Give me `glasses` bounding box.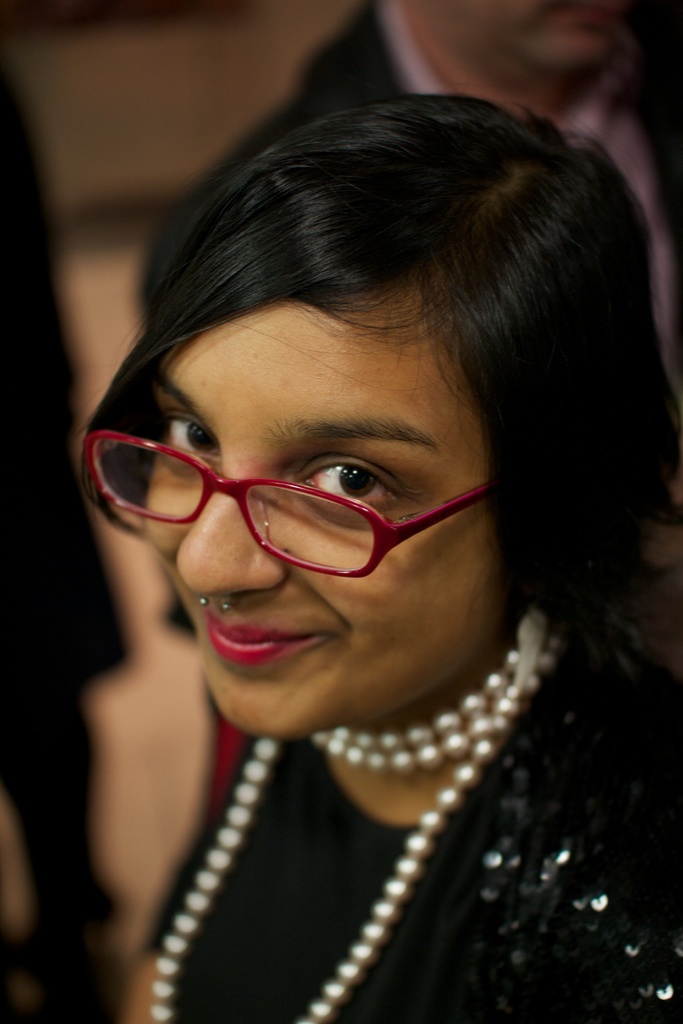
box(71, 400, 518, 572).
